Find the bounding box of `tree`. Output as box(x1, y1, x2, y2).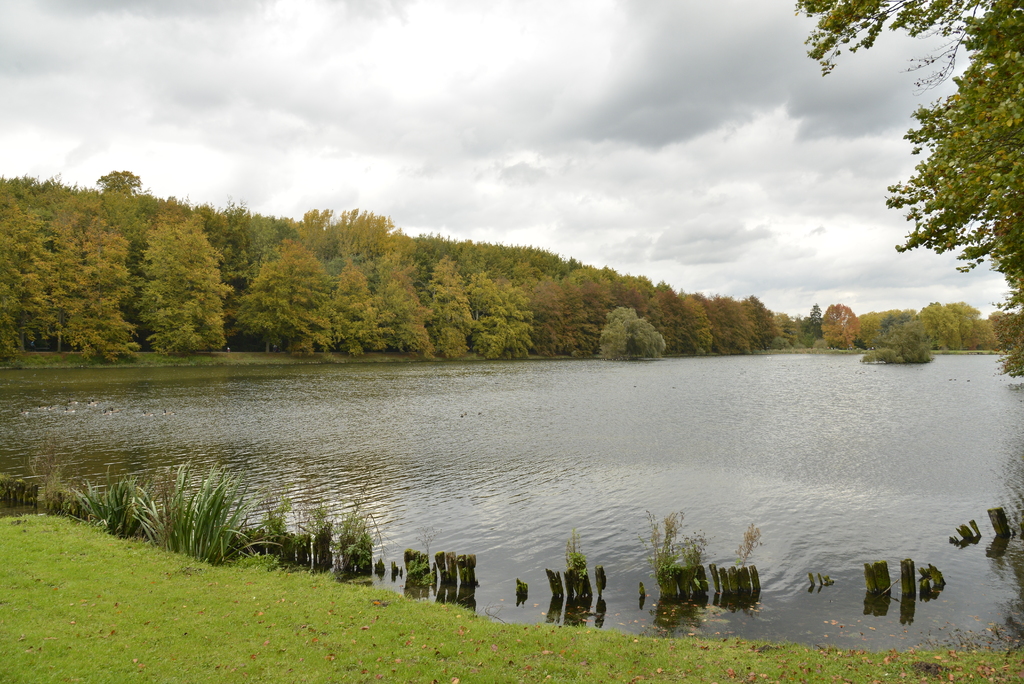
box(801, 298, 820, 346).
